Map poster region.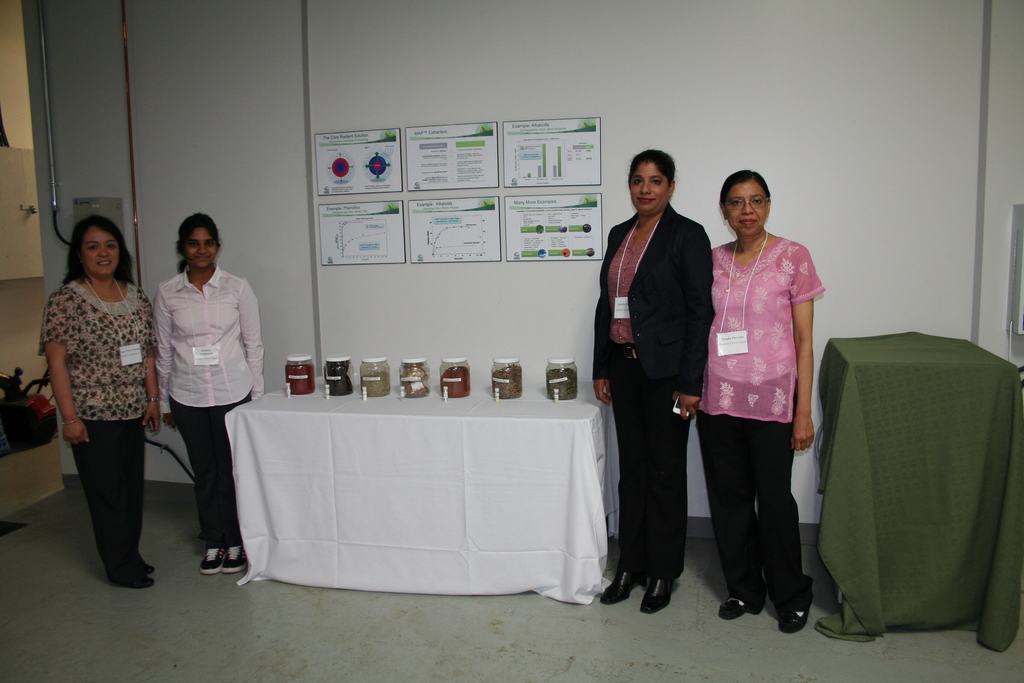
Mapped to box(498, 115, 603, 188).
